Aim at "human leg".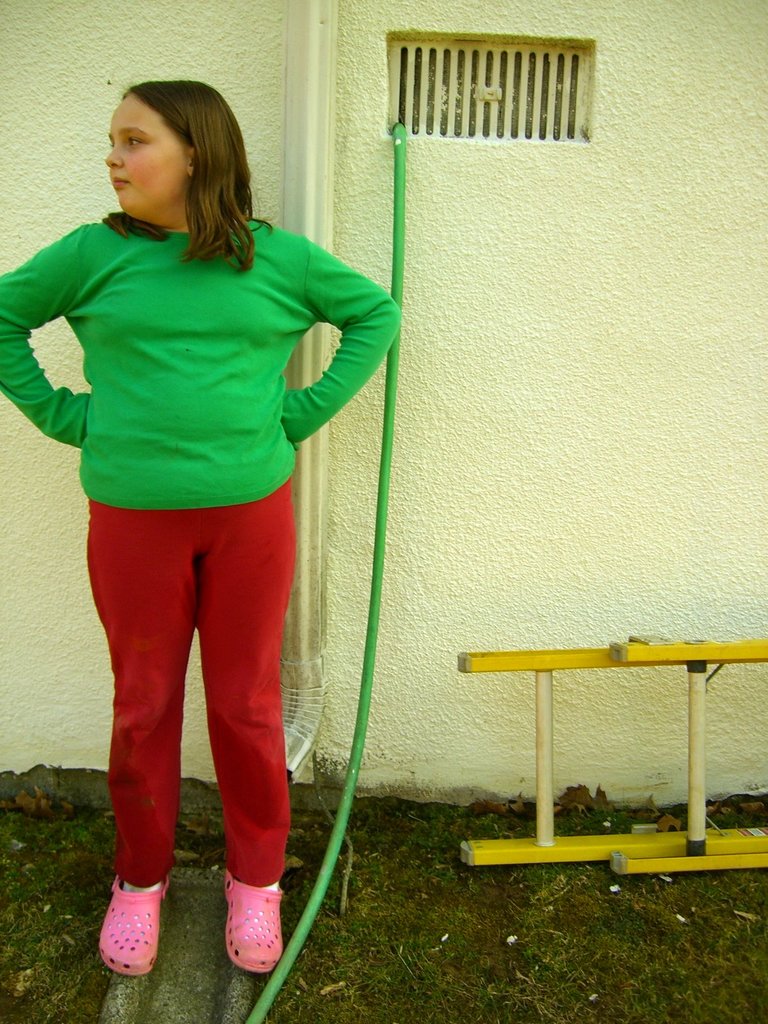
Aimed at locate(197, 458, 294, 965).
